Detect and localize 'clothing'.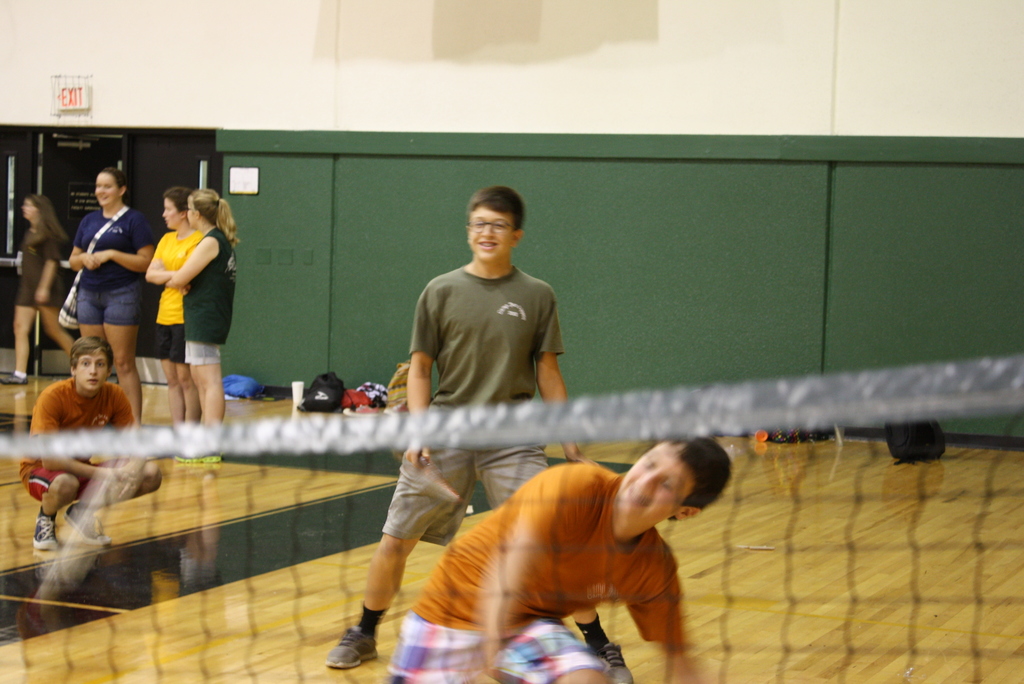
Localized at <region>3, 227, 62, 317</region>.
